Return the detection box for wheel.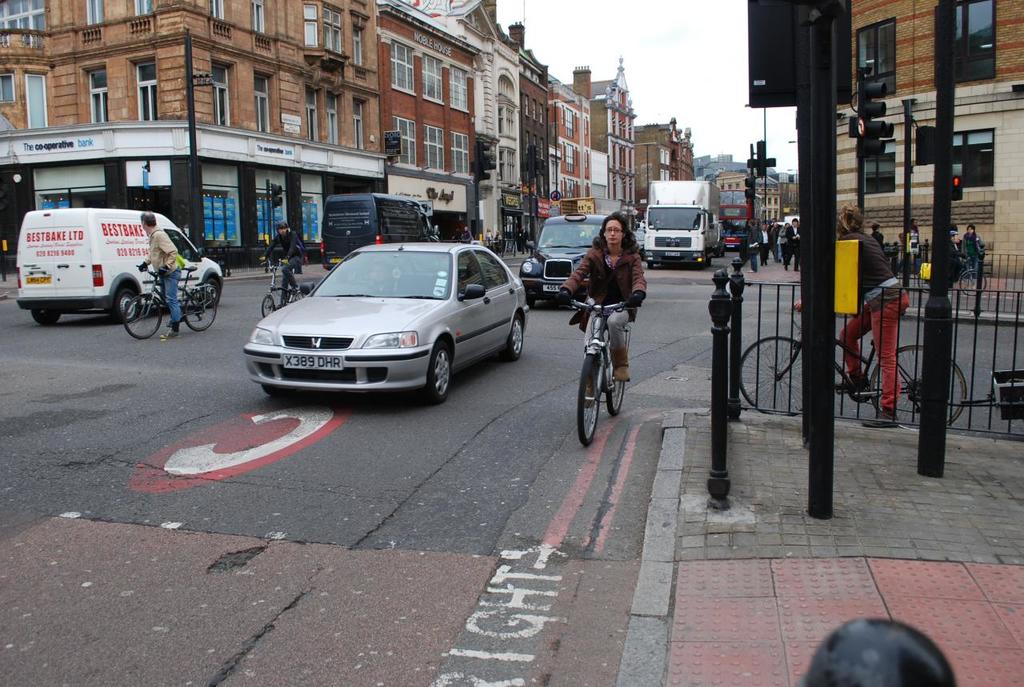
l=606, t=378, r=624, b=415.
